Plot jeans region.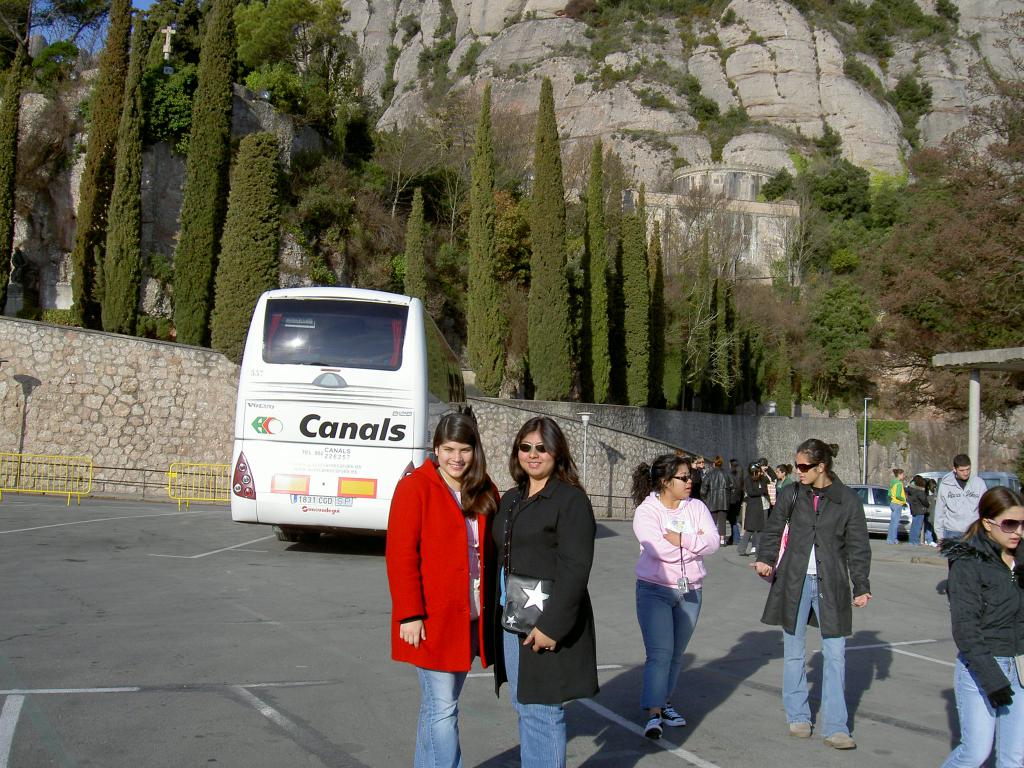
Plotted at (x1=500, y1=611, x2=567, y2=767).
